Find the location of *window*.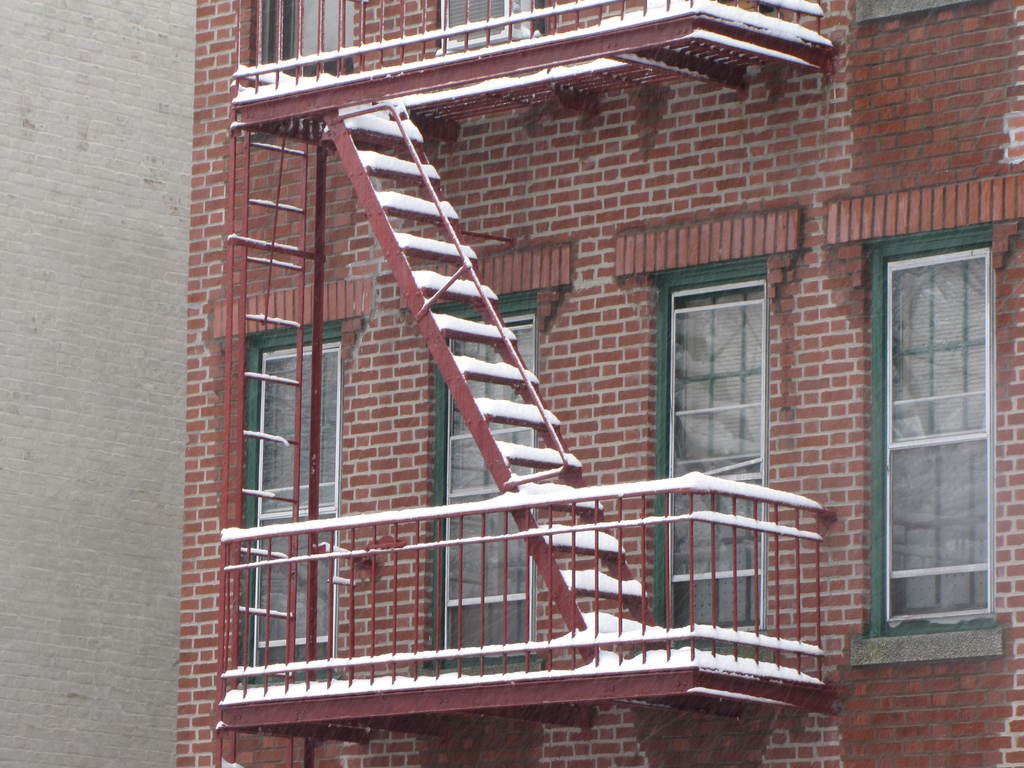
Location: 649,276,784,630.
